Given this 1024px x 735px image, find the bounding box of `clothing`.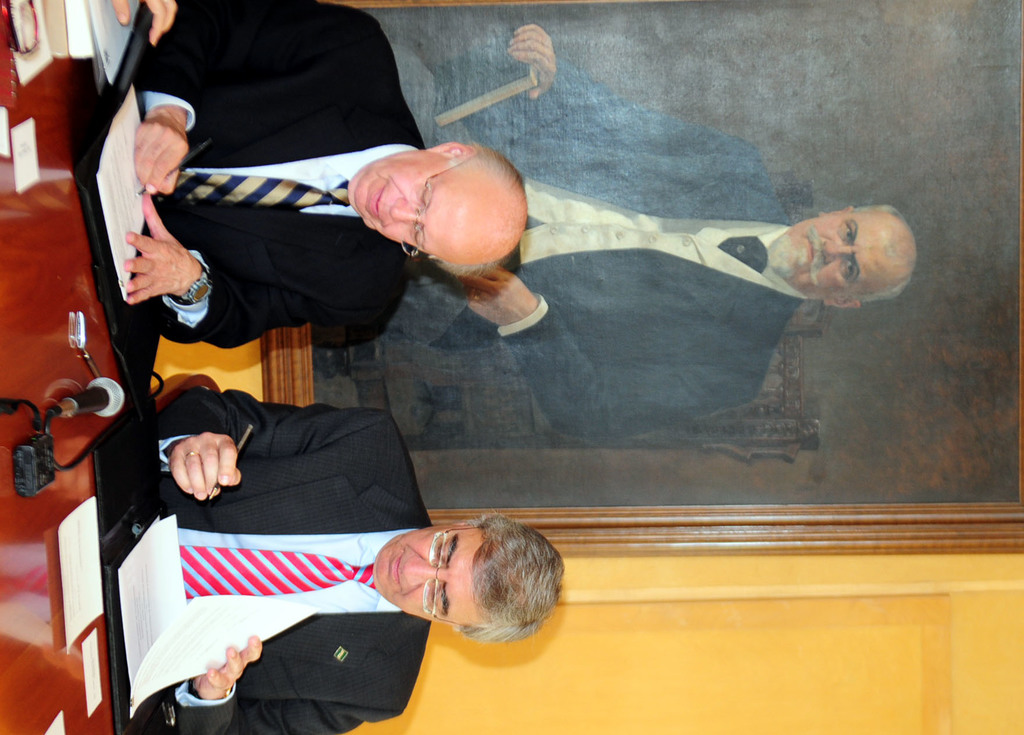
l=129, t=0, r=410, b=350.
